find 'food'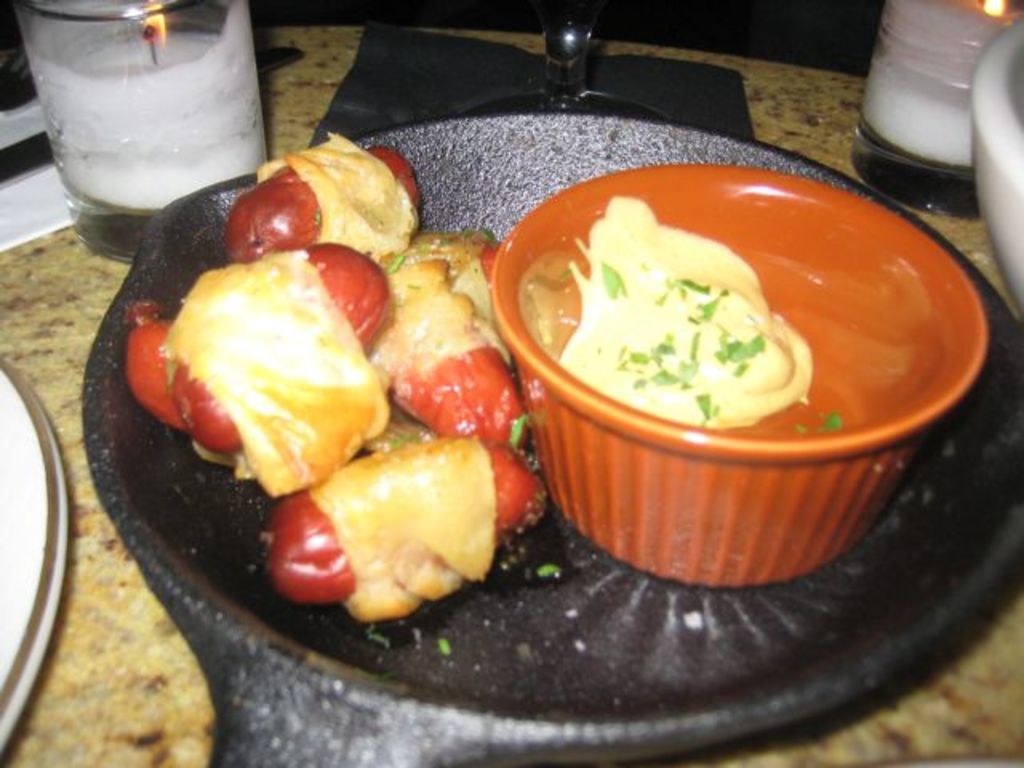
133,248,392,482
